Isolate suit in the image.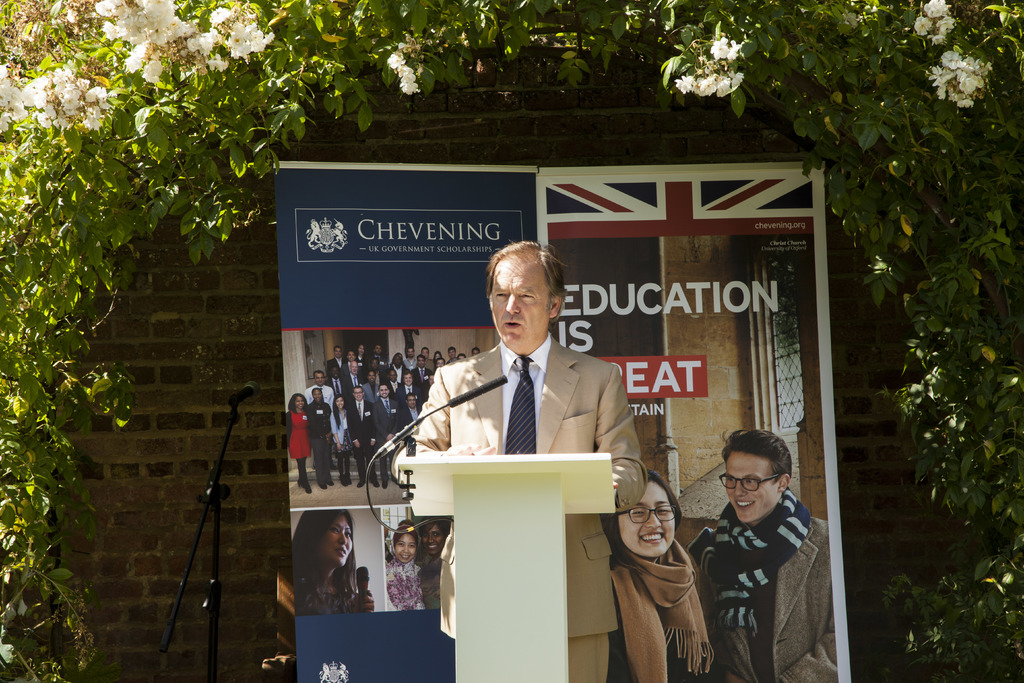
Isolated region: crop(390, 365, 404, 382).
